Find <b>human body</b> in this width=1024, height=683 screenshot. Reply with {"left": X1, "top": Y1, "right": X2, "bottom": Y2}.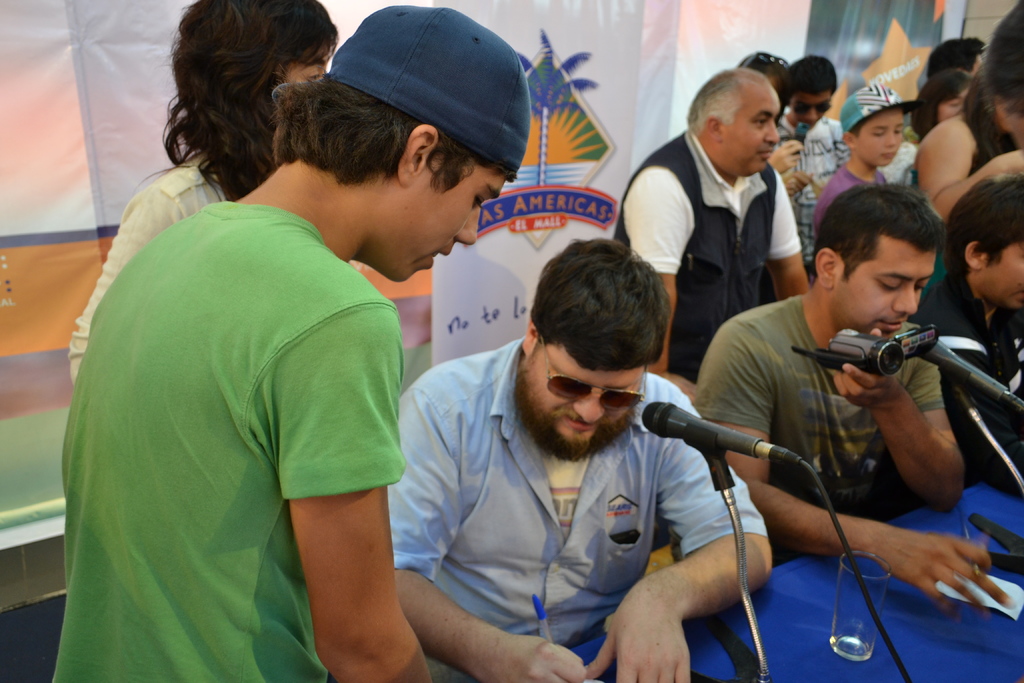
{"left": 902, "top": 179, "right": 1023, "bottom": 485}.
